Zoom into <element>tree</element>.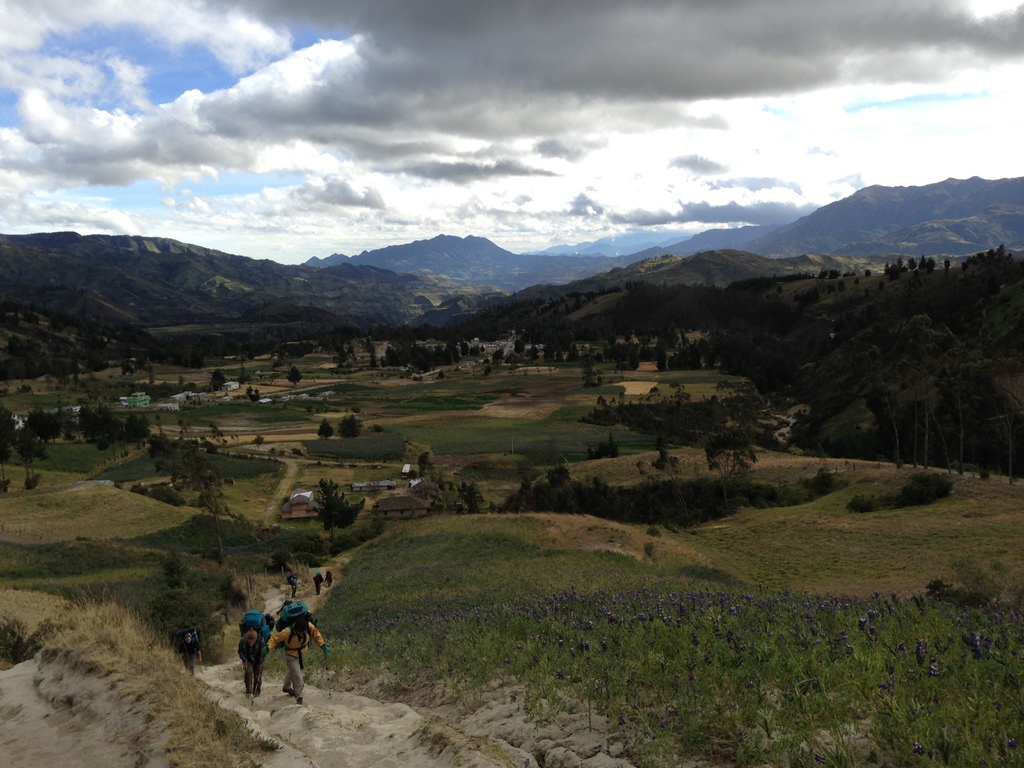
Zoom target: <box>132,356,147,374</box>.
